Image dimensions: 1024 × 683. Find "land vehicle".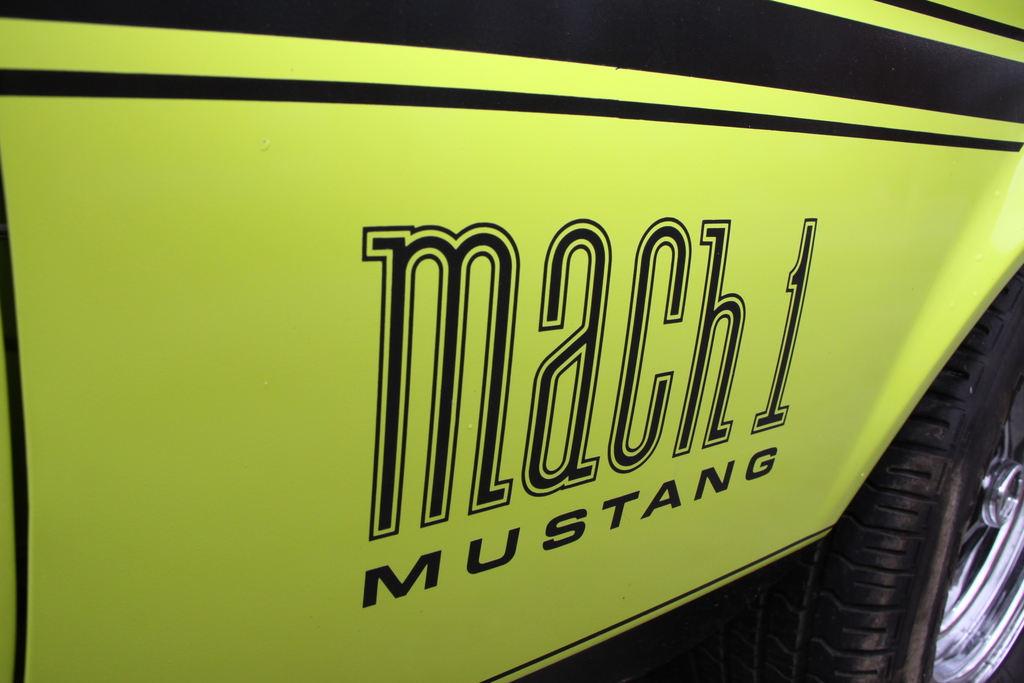
rect(0, 2, 1023, 682).
